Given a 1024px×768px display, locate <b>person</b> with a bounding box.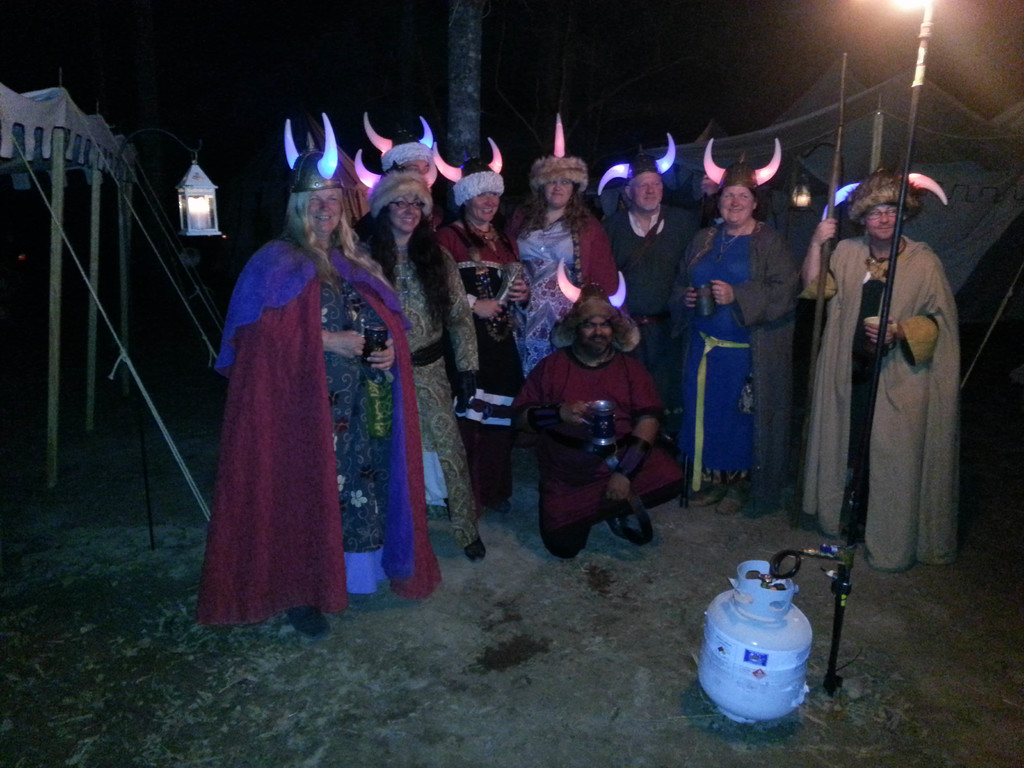
Located: detection(433, 157, 534, 516).
